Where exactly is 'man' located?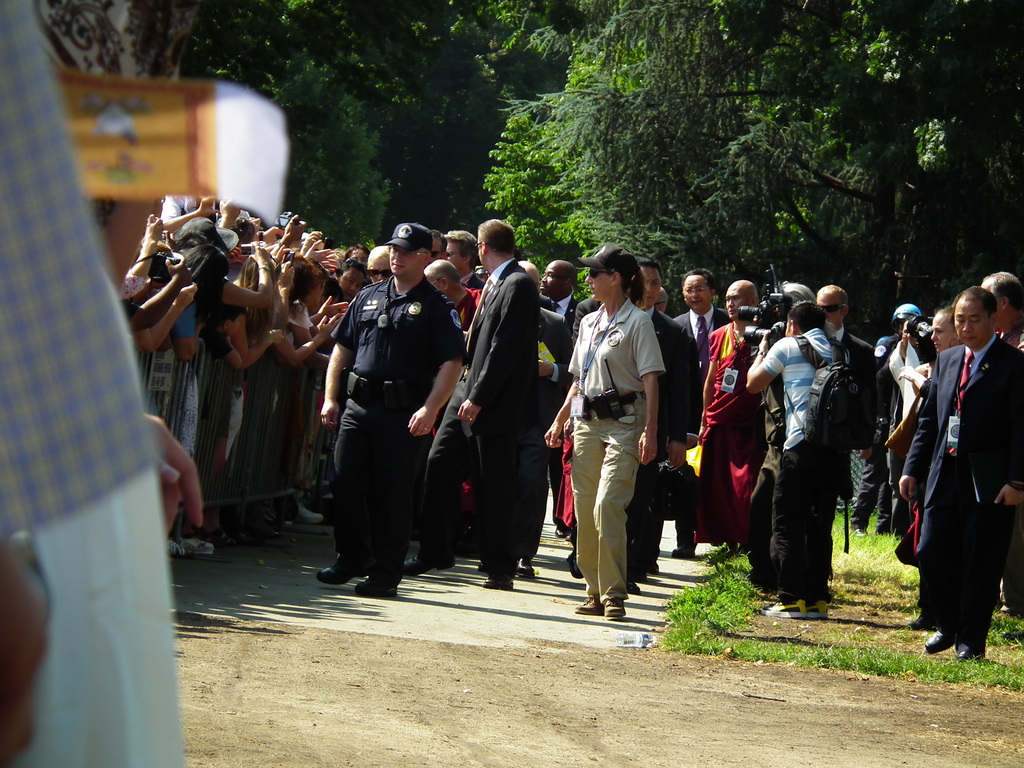
Its bounding box is Rect(333, 258, 362, 302).
